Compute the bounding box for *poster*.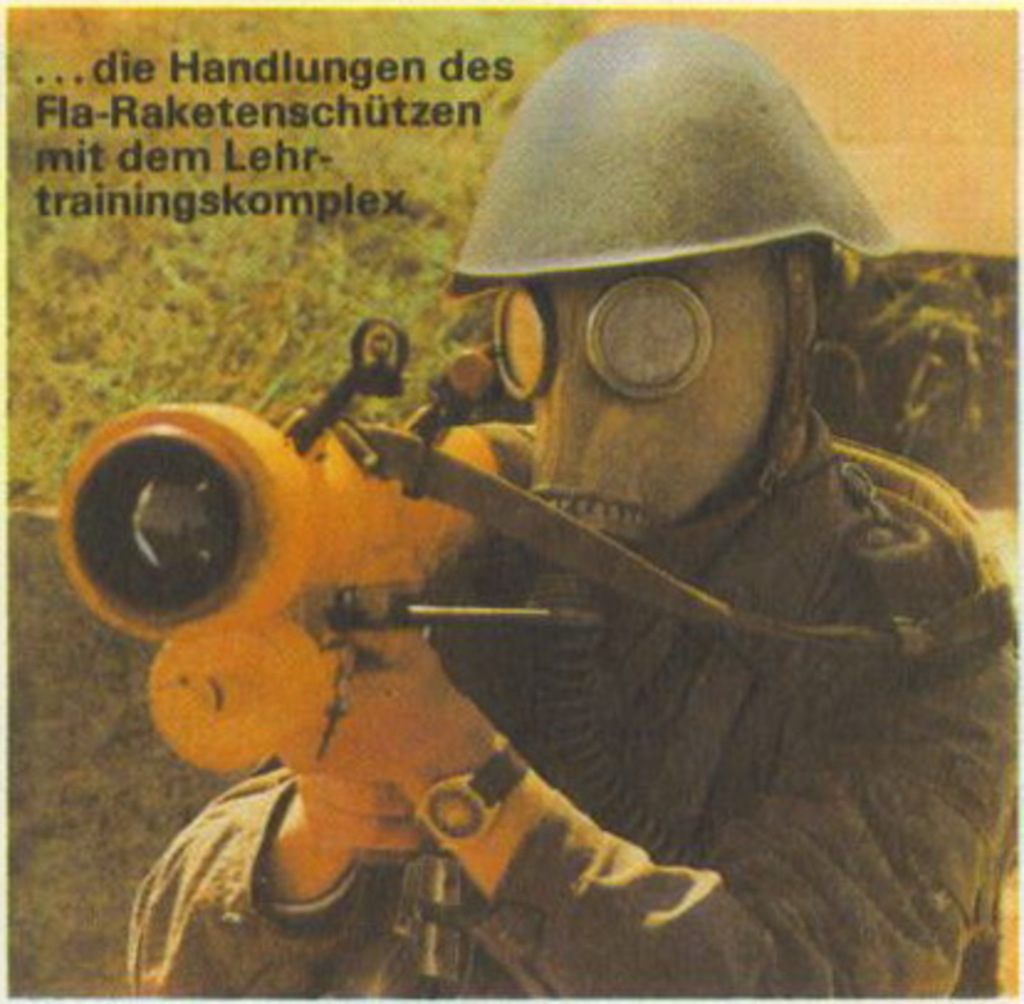
0/0/1022/1002.
